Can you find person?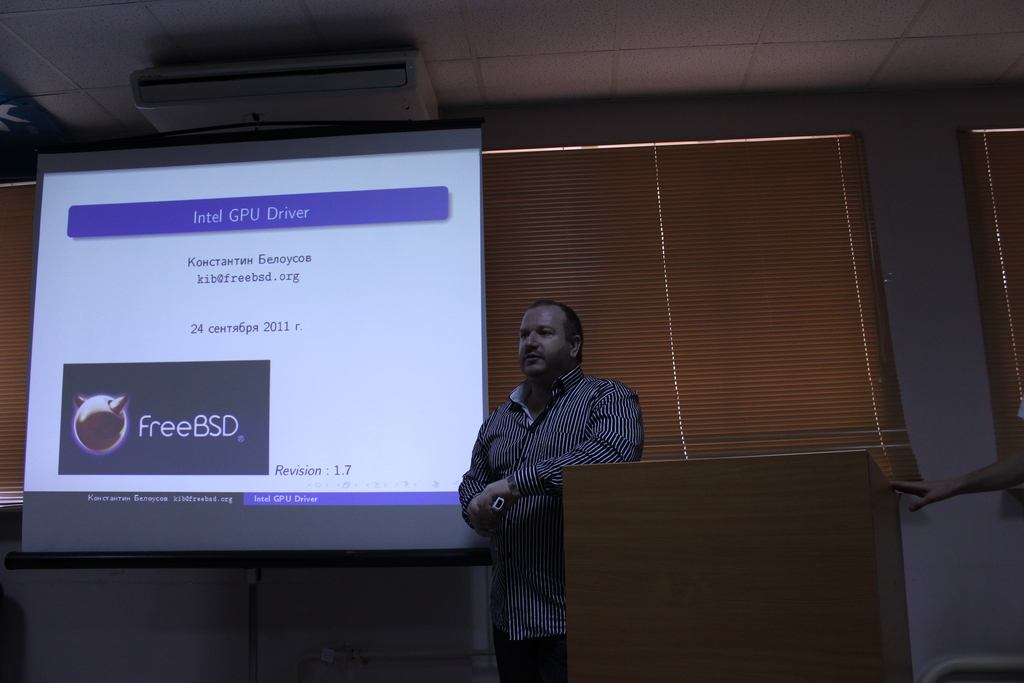
Yes, bounding box: detection(456, 281, 640, 679).
